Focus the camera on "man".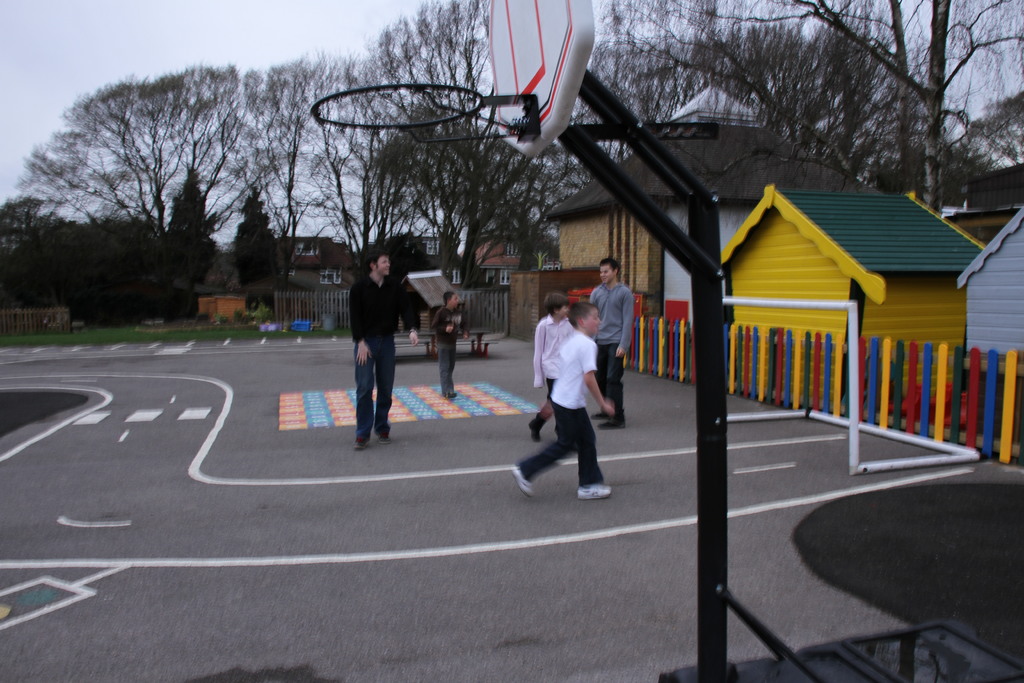
Focus region: bbox=(348, 247, 424, 448).
